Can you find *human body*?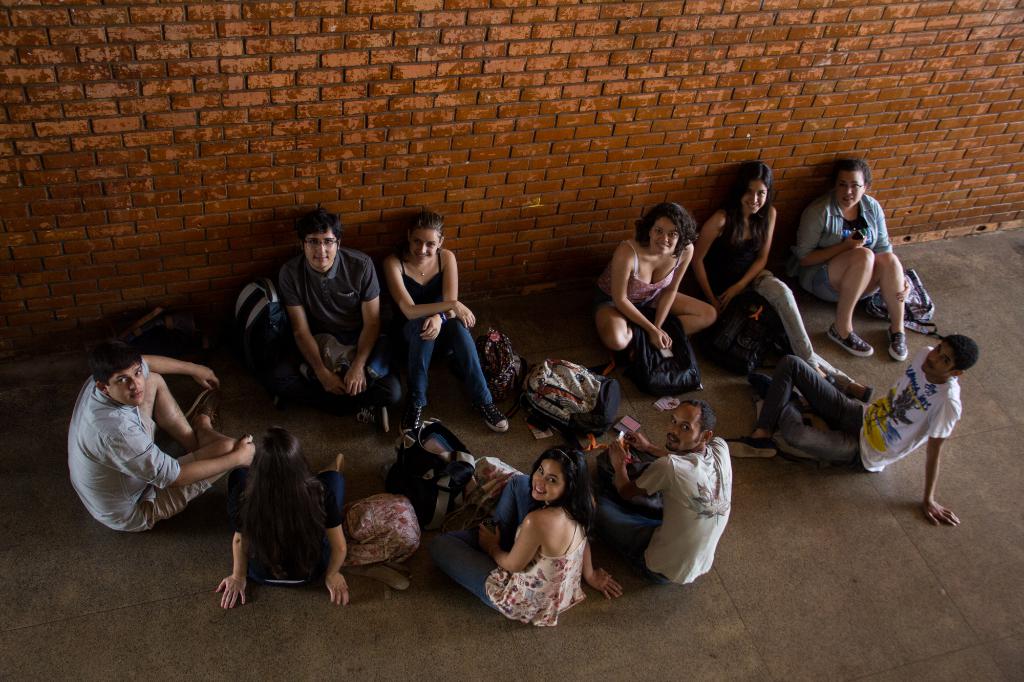
Yes, bounding box: left=383, top=250, right=516, bottom=436.
